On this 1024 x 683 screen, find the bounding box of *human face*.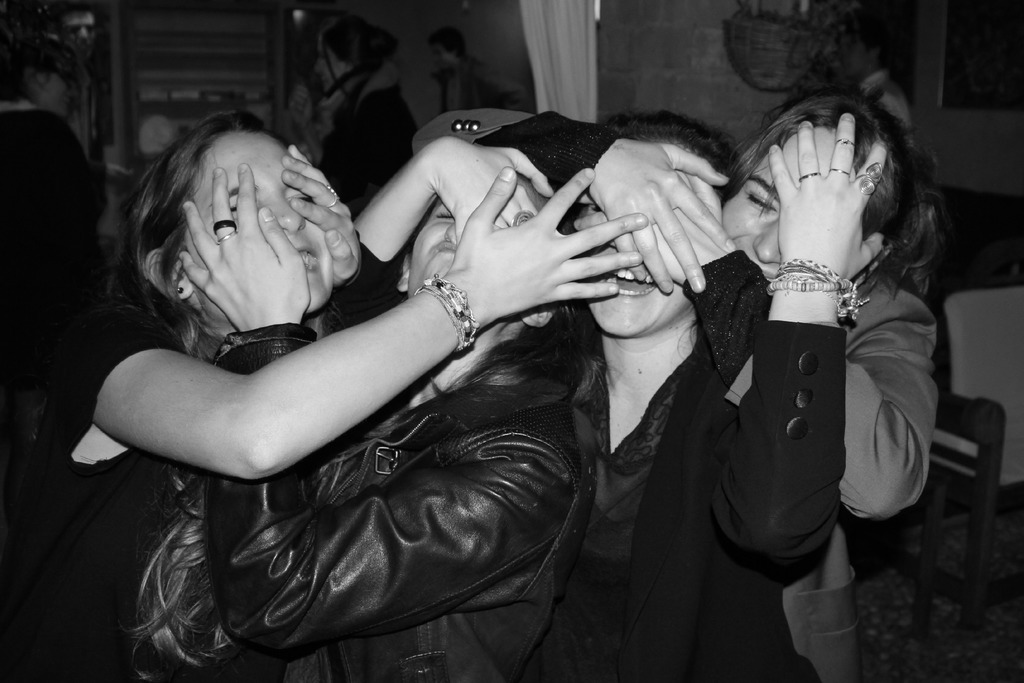
Bounding box: {"x1": 67, "y1": 13, "x2": 97, "y2": 54}.
